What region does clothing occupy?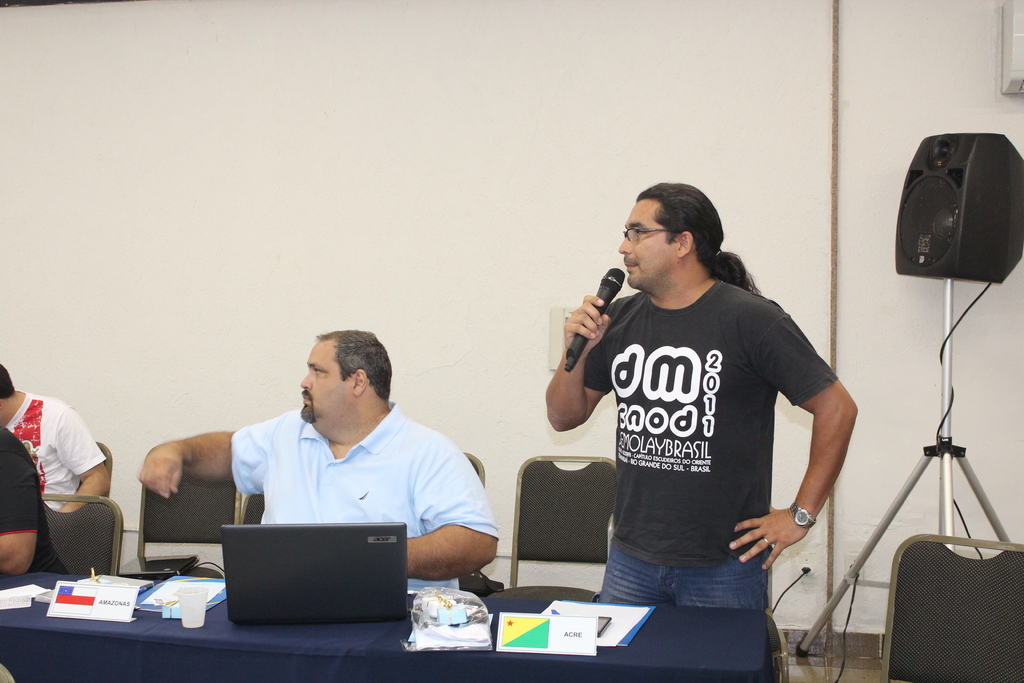
{"left": 227, "top": 406, "right": 511, "bottom": 594}.
